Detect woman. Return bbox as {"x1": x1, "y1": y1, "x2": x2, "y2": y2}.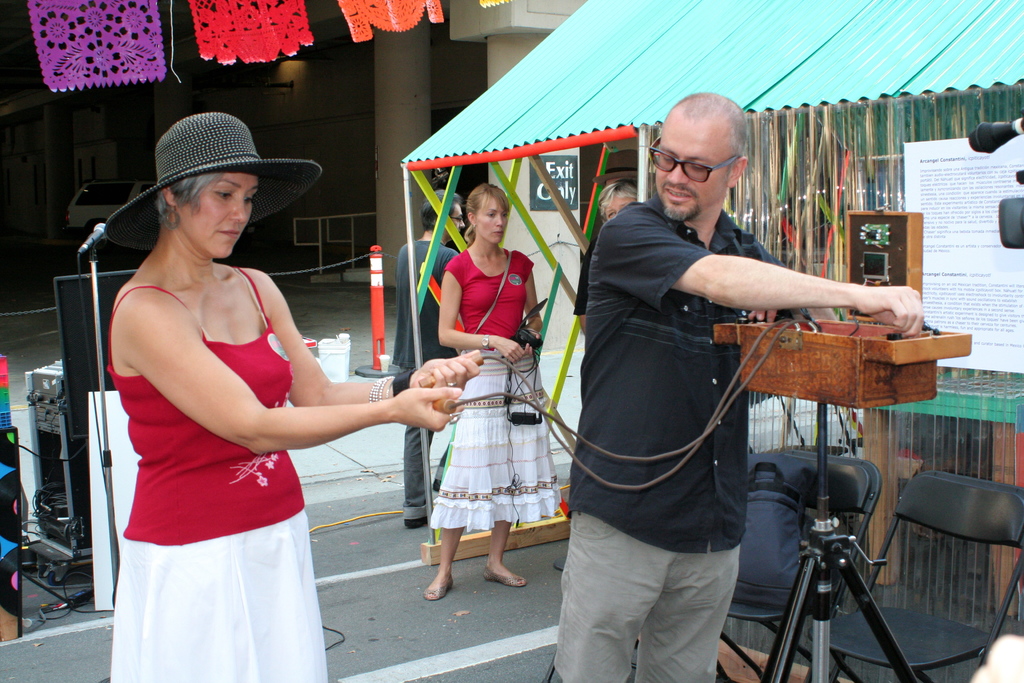
{"x1": 425, "y1": 181, "x2": 544, "y2": 597}.
